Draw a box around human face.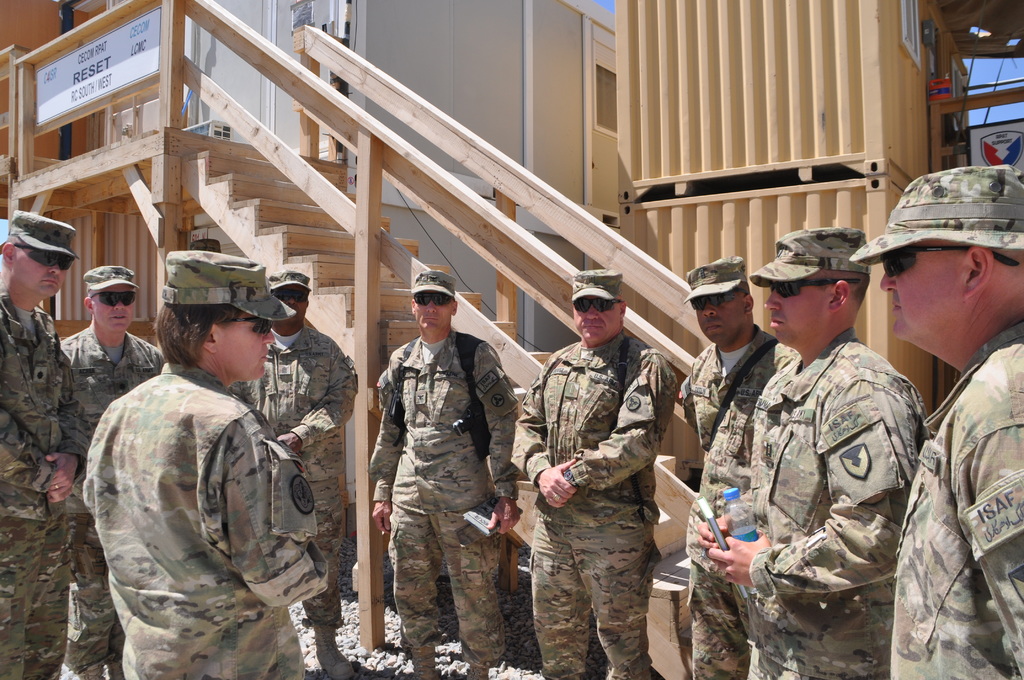
764, 272, 824, 350.
